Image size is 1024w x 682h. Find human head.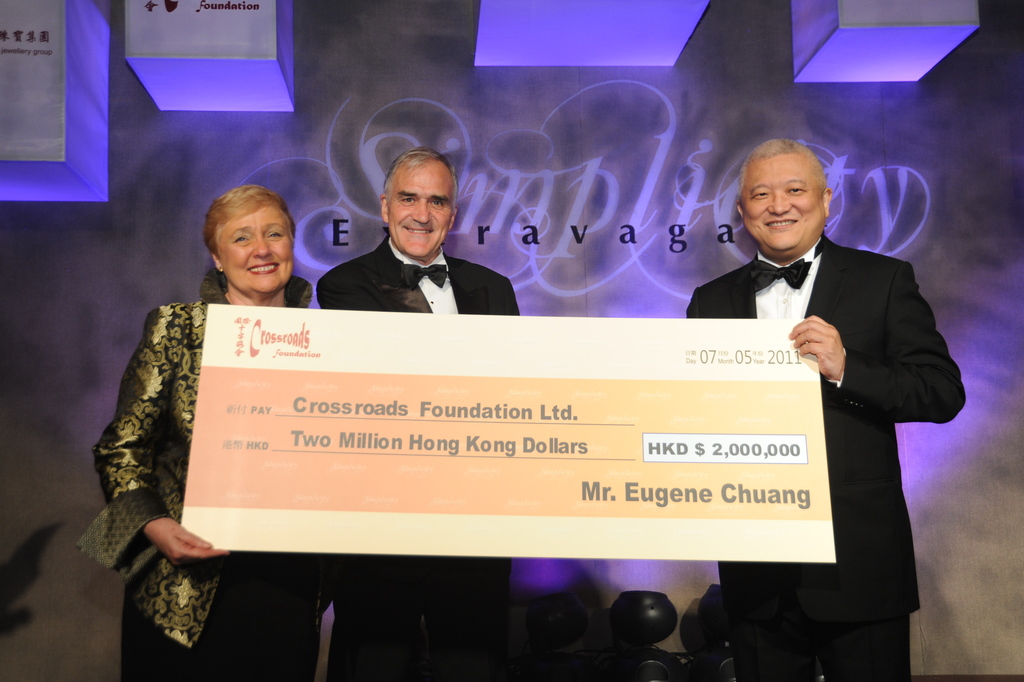
select_region(382, 149, 459, 259).
